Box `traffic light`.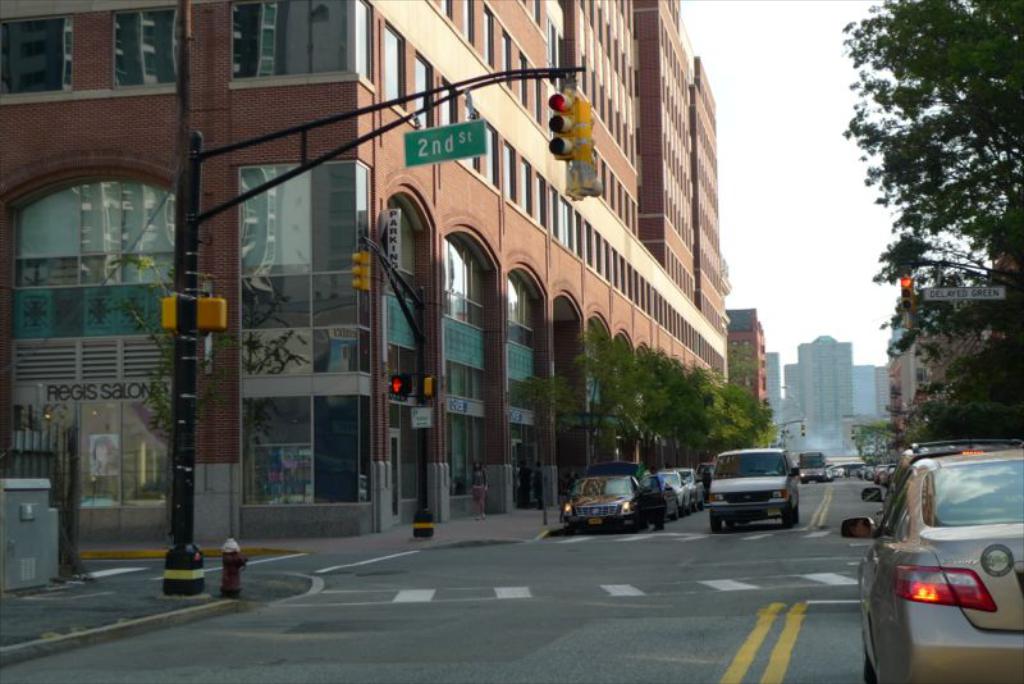
region(163, 295, 223, 330).
